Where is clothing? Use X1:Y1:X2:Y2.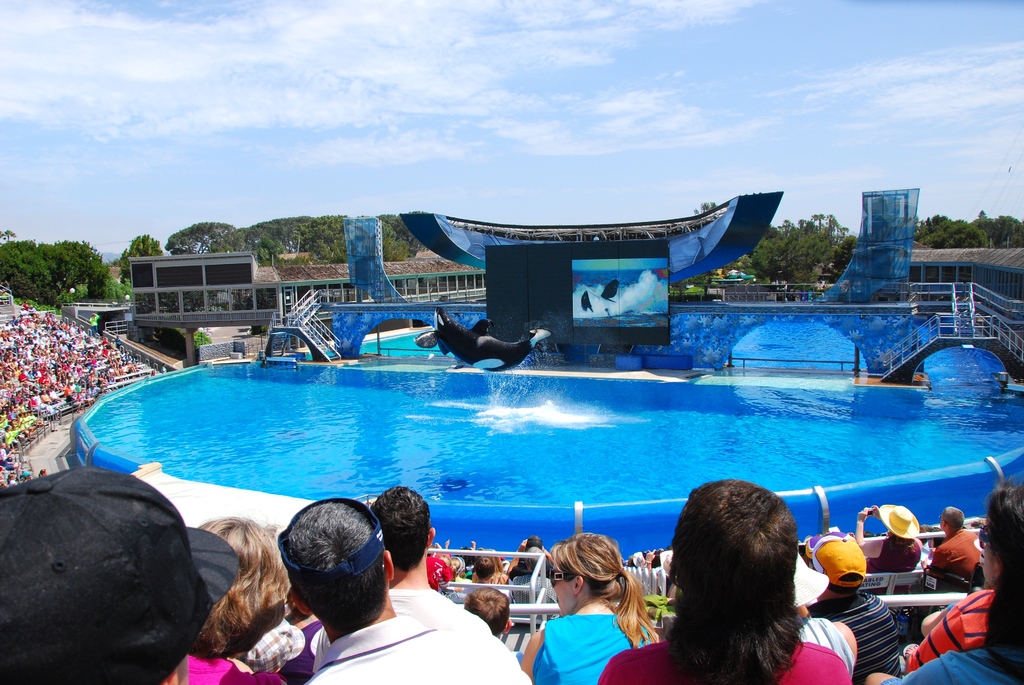
506:573:563:620.
